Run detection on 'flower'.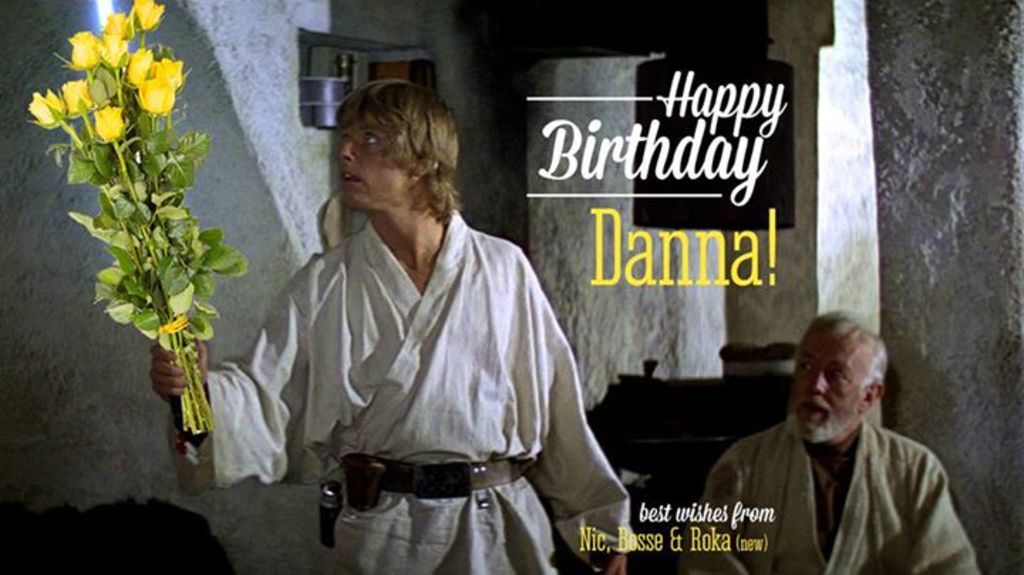
Result: x1=67, y1=28, x2=105, y2=77.
